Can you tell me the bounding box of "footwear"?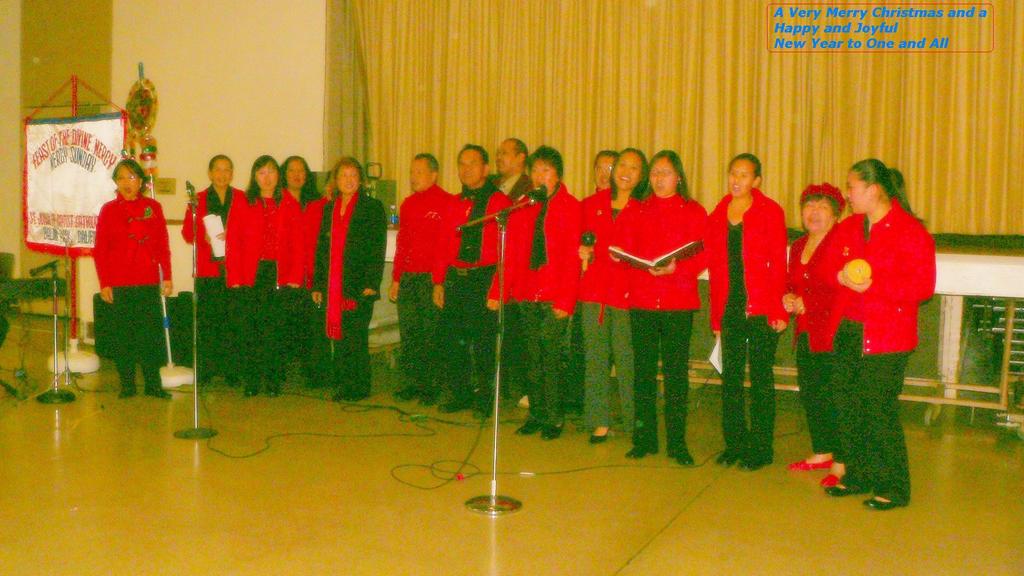
[x1=826, y1=482, x2=869, y2=495].
